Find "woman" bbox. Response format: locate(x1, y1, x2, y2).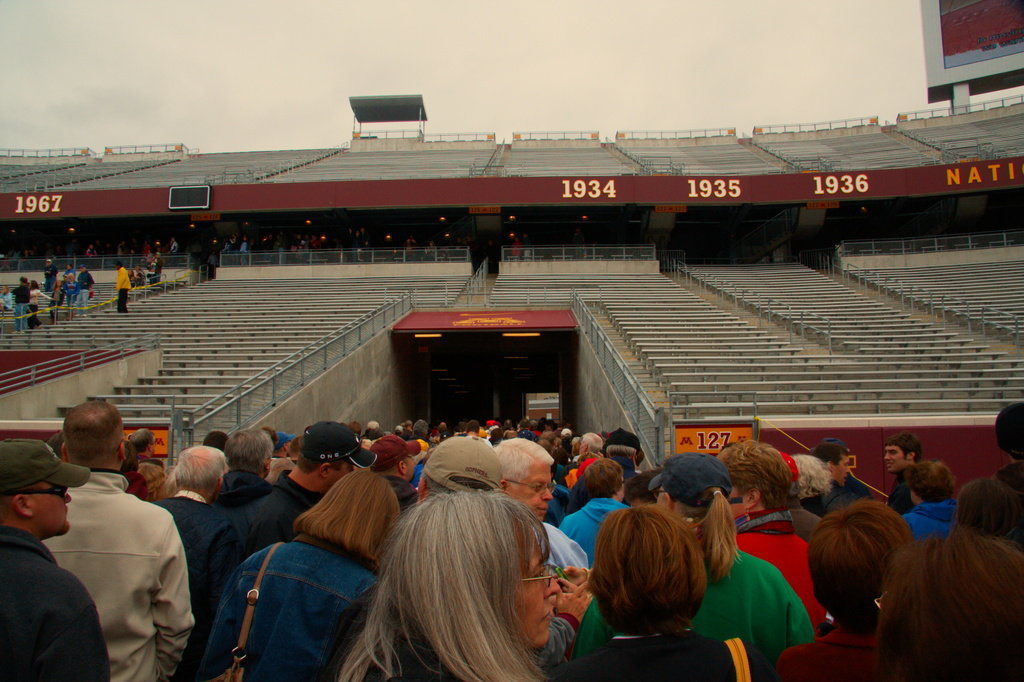
locate(191, 472, 399, 681).
